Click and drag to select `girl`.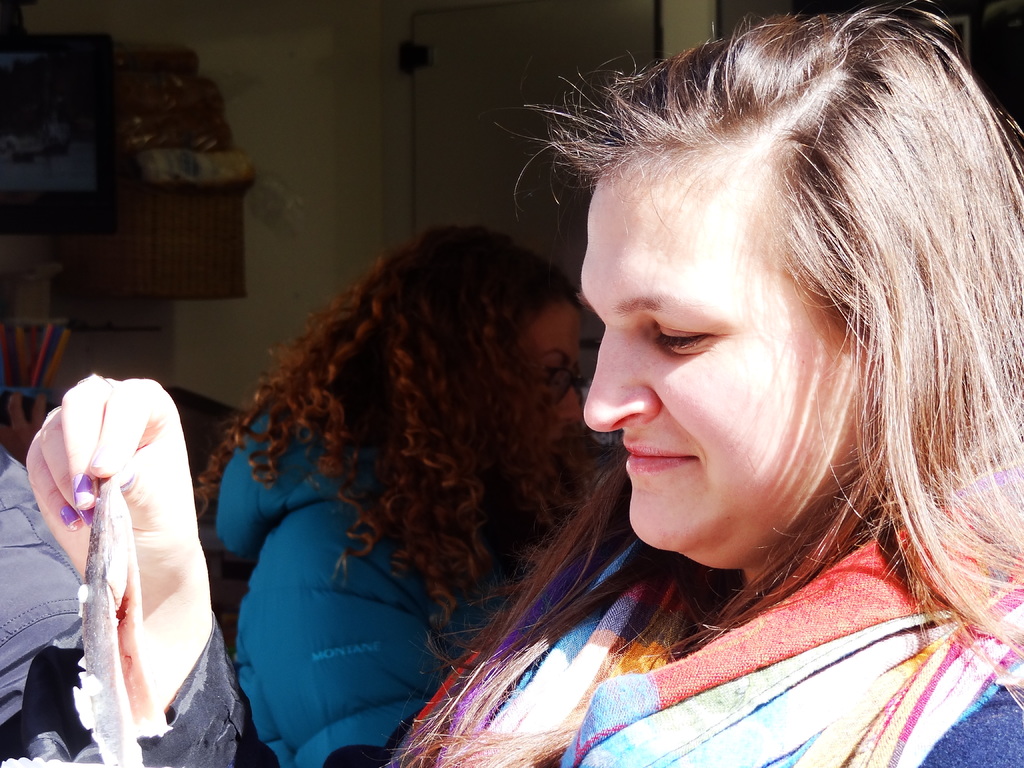
Selection: 195:214:586:767.
